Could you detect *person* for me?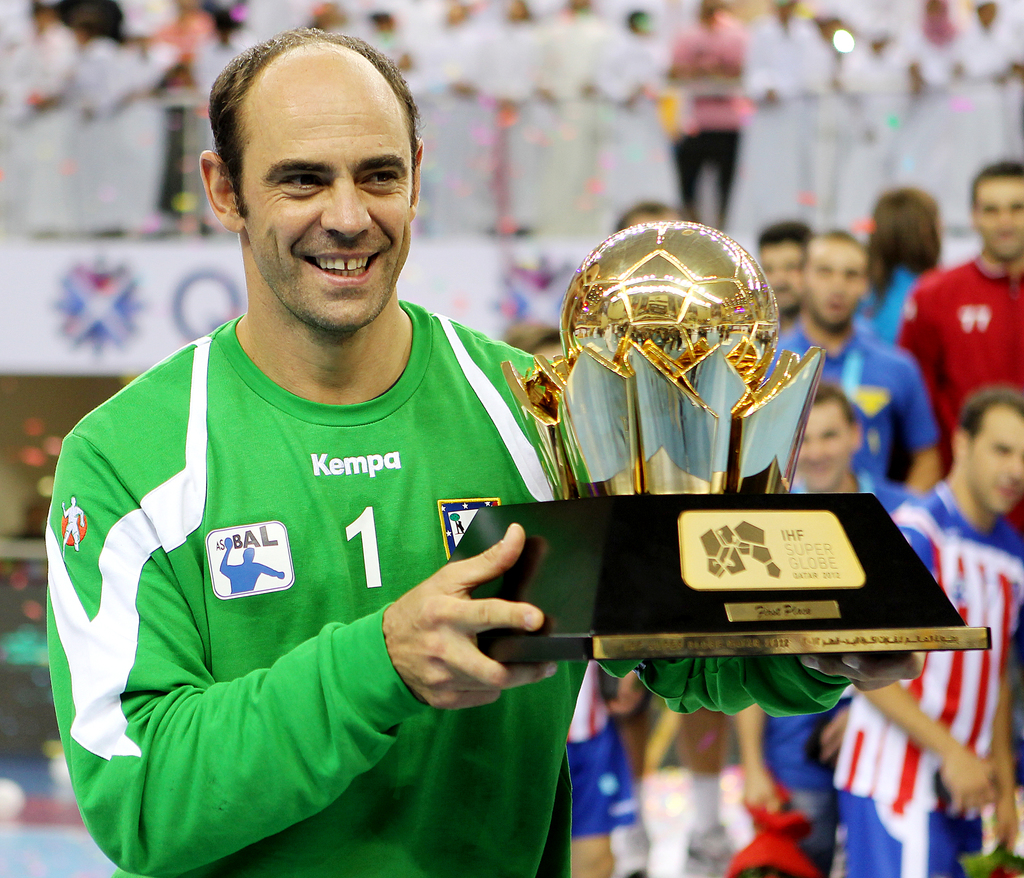
Detection result: 760,228,936,491.
